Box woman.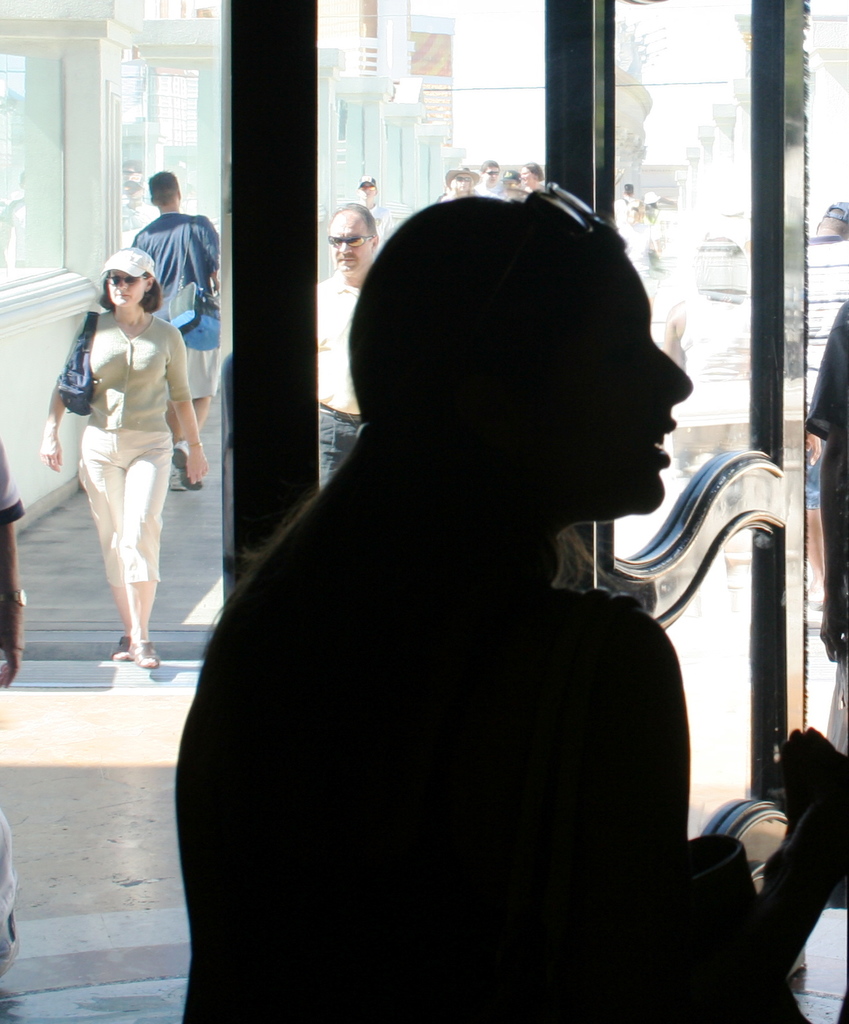
(45, 230, 203, 695).
